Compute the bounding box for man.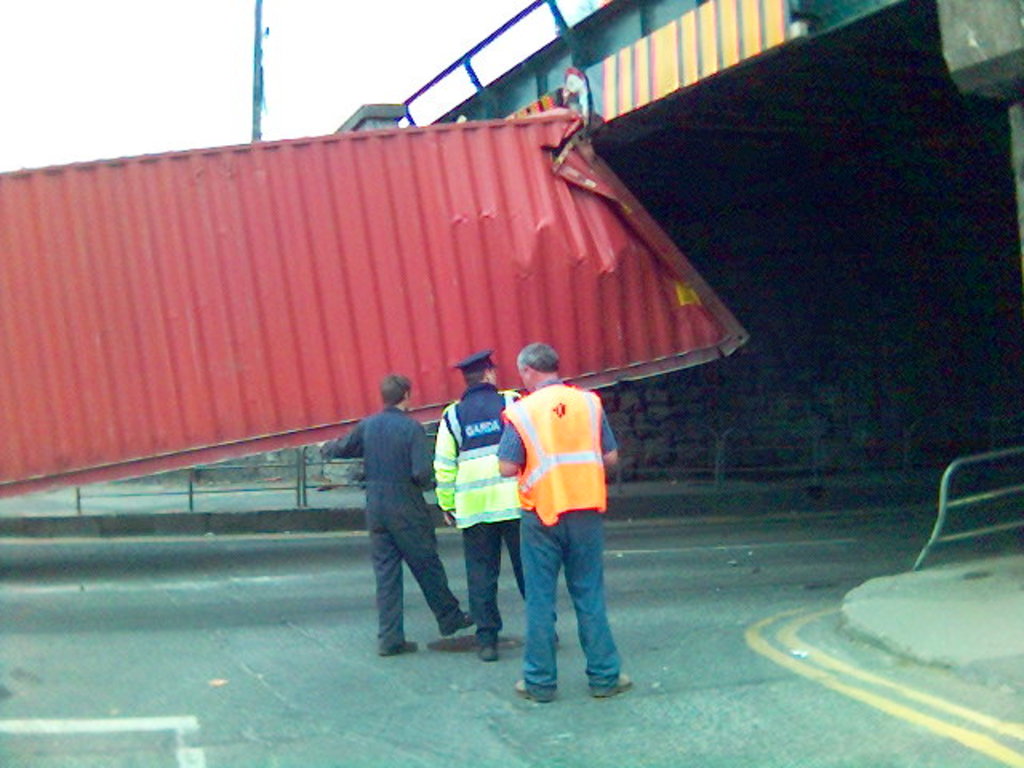
x1=488 y1=358 x2=630 y2=694.
